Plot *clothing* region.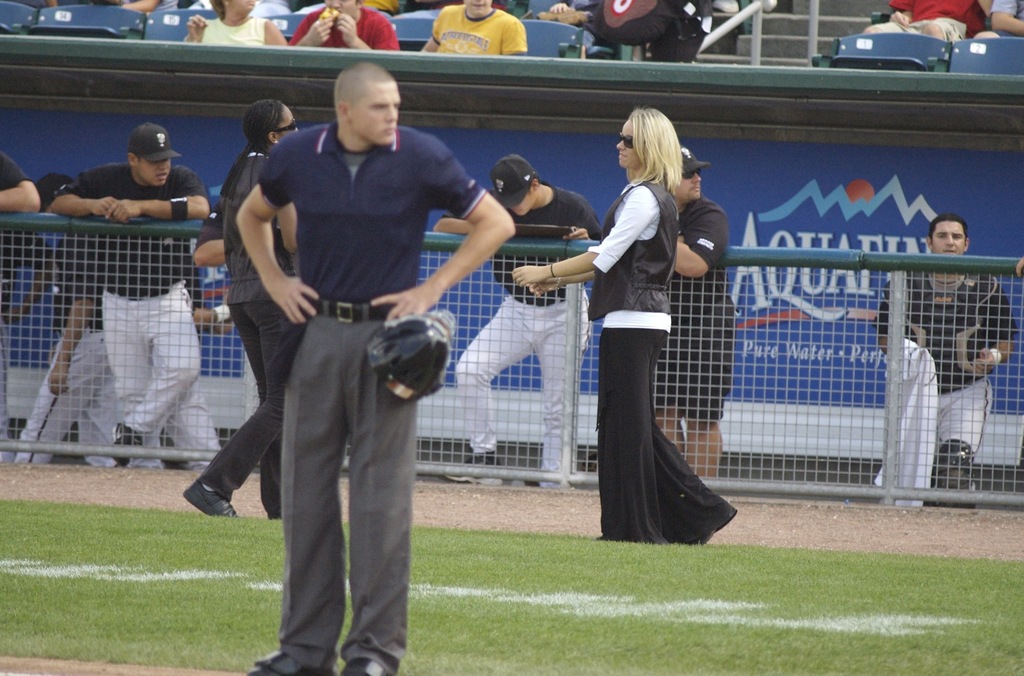
Plotted at (256,129,490,675).
